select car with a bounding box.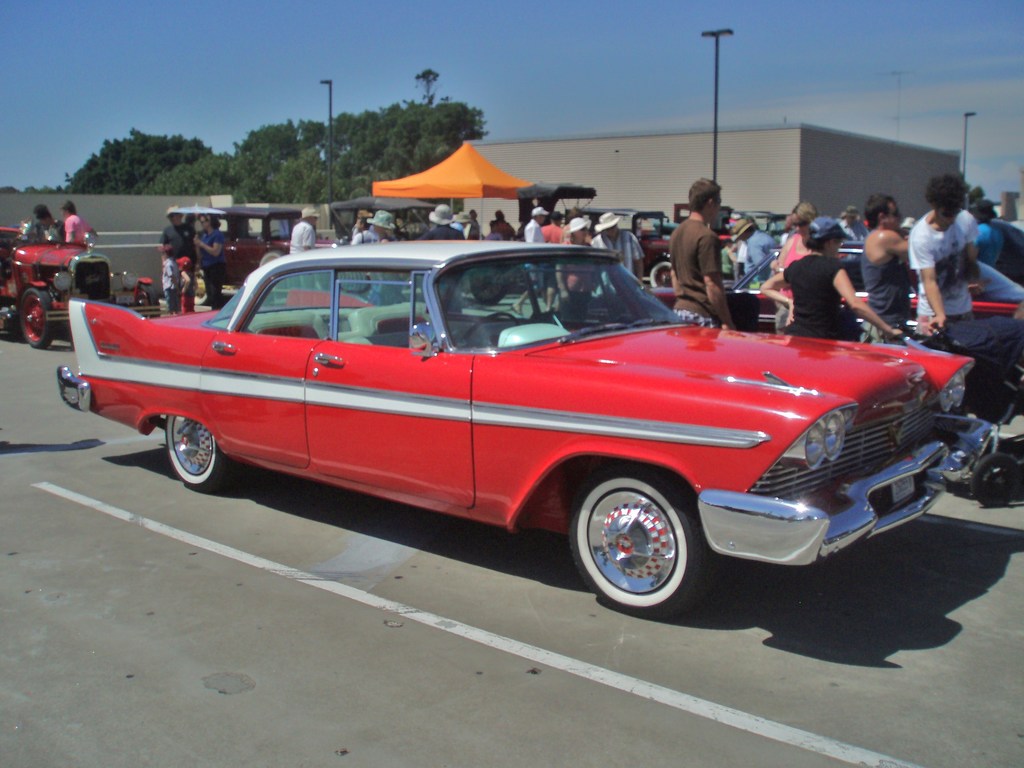
0/227/171/351.
